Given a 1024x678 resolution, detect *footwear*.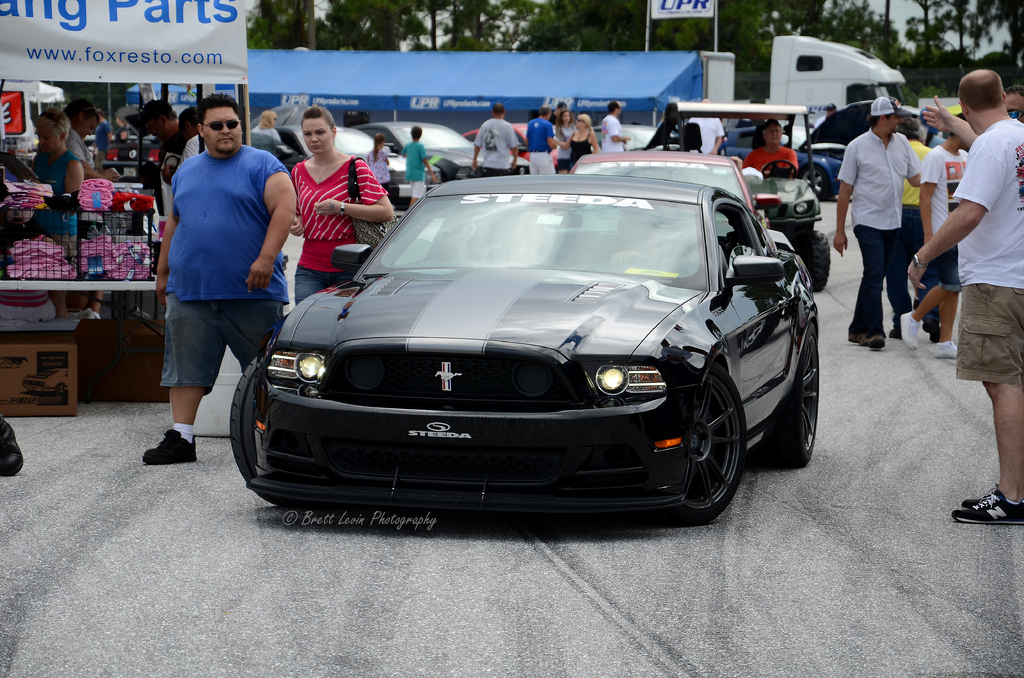
[0, 422, 27, 476].
